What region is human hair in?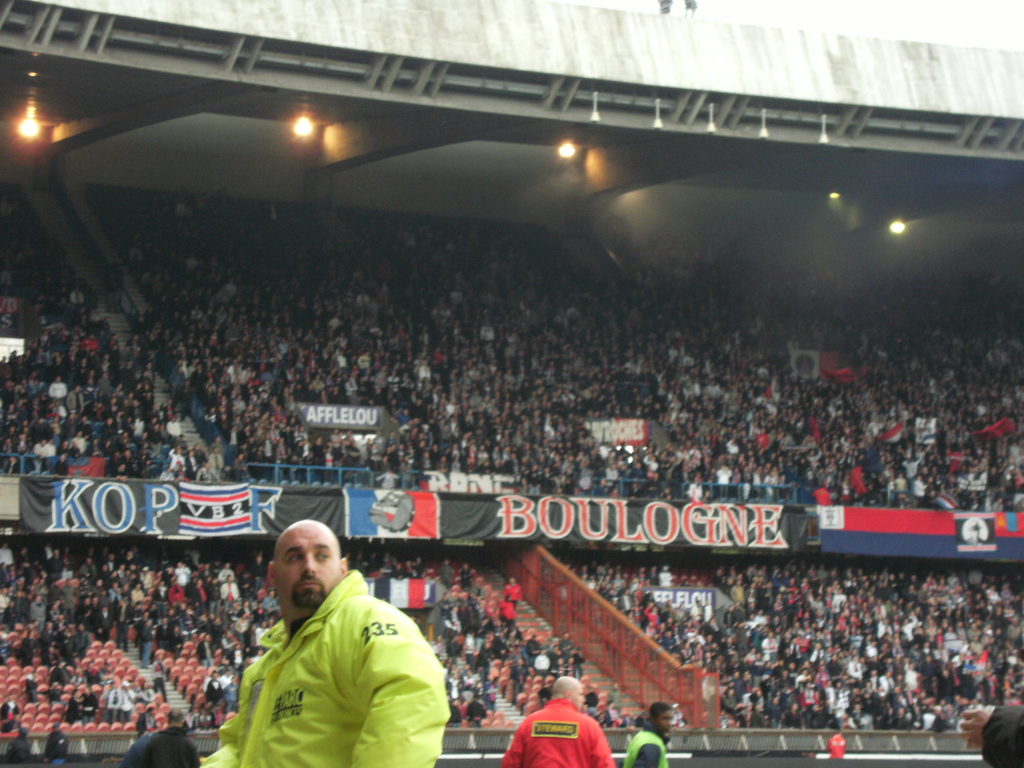
[650, 701, 672, 724].
